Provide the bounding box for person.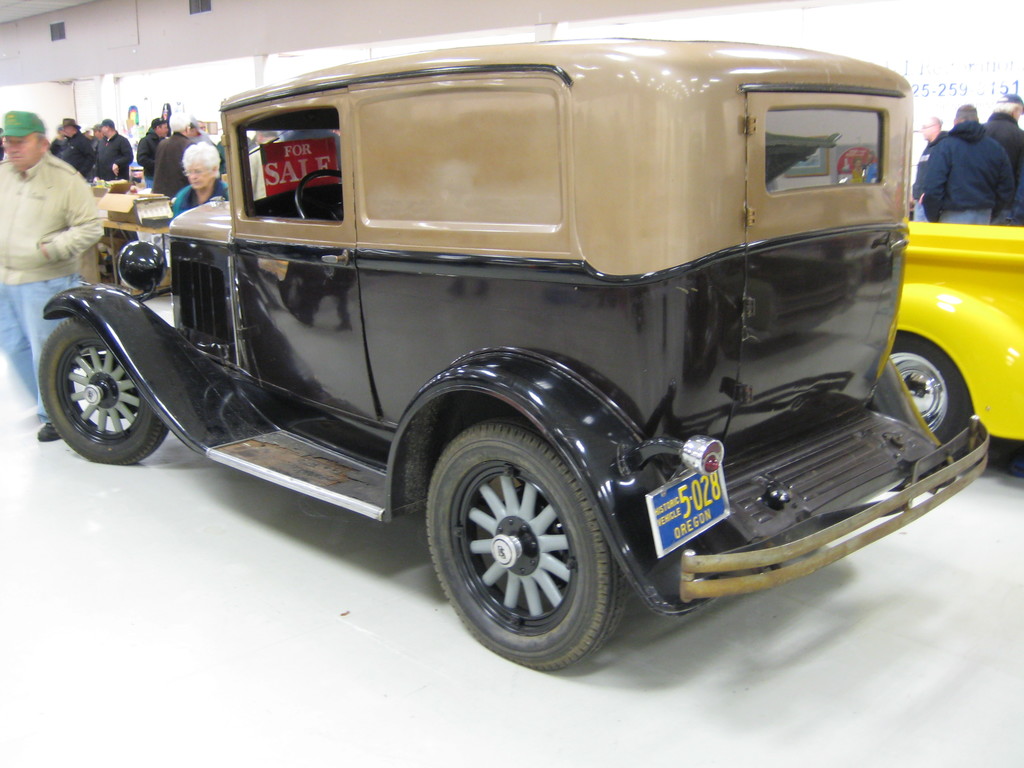
bbox=(977, 78, 1023, 222).
